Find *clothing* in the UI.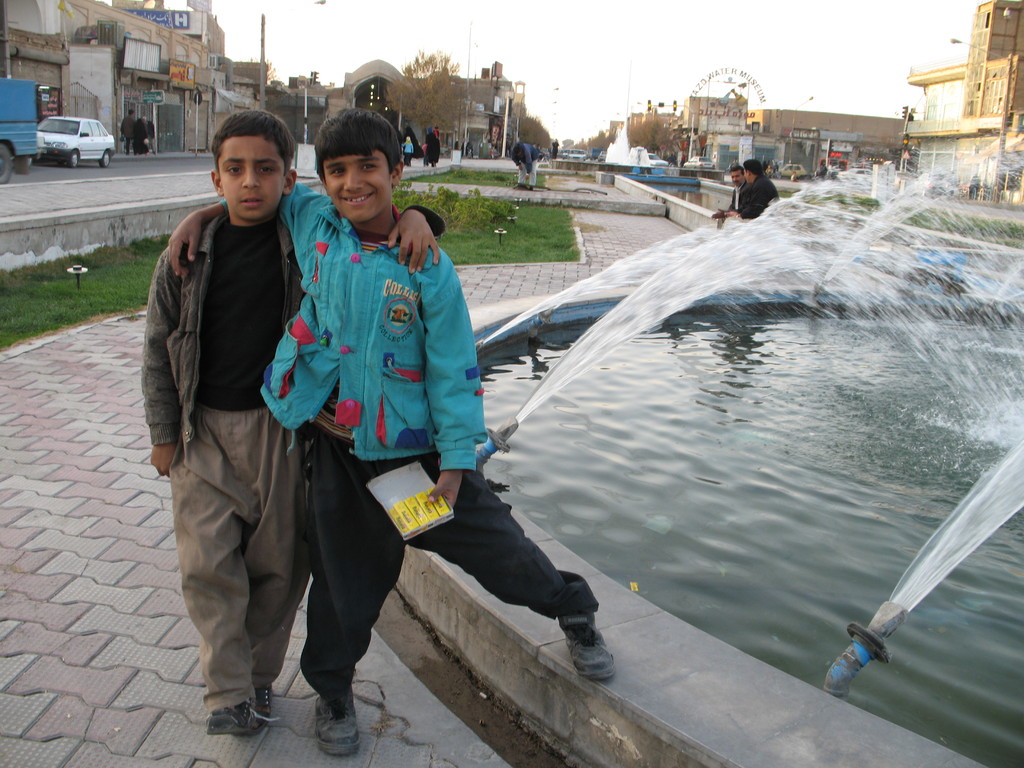
UI element at l=120, t=113, r=134, b=154.
